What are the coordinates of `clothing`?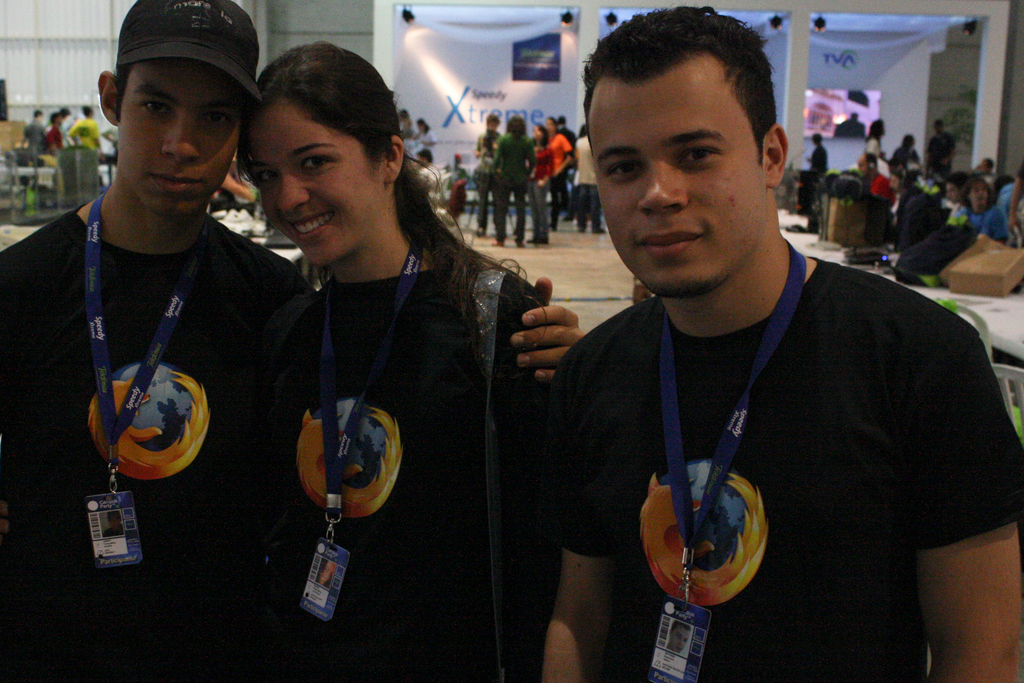
868 194 897 245.
